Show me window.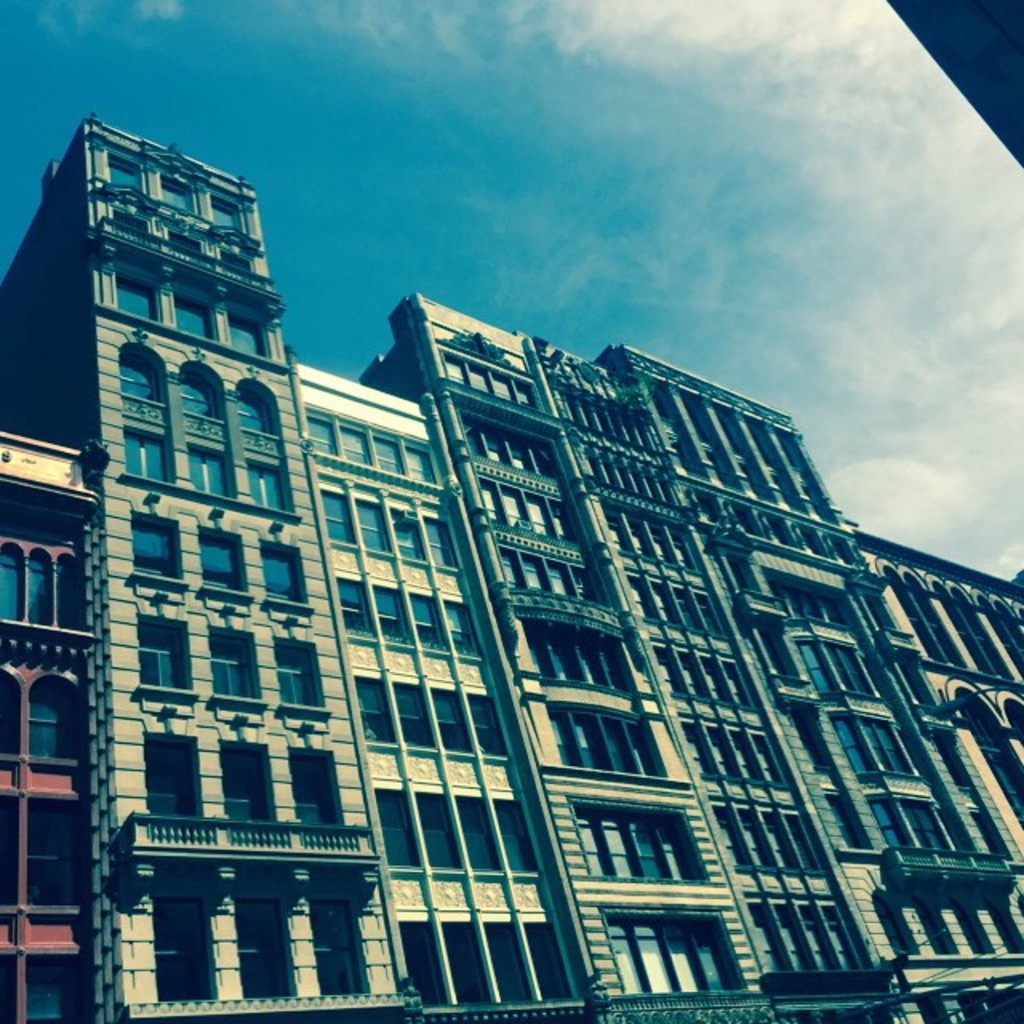
window is here: {"left": 152, "top": 434, "right": 304, "bottom": 877}.
